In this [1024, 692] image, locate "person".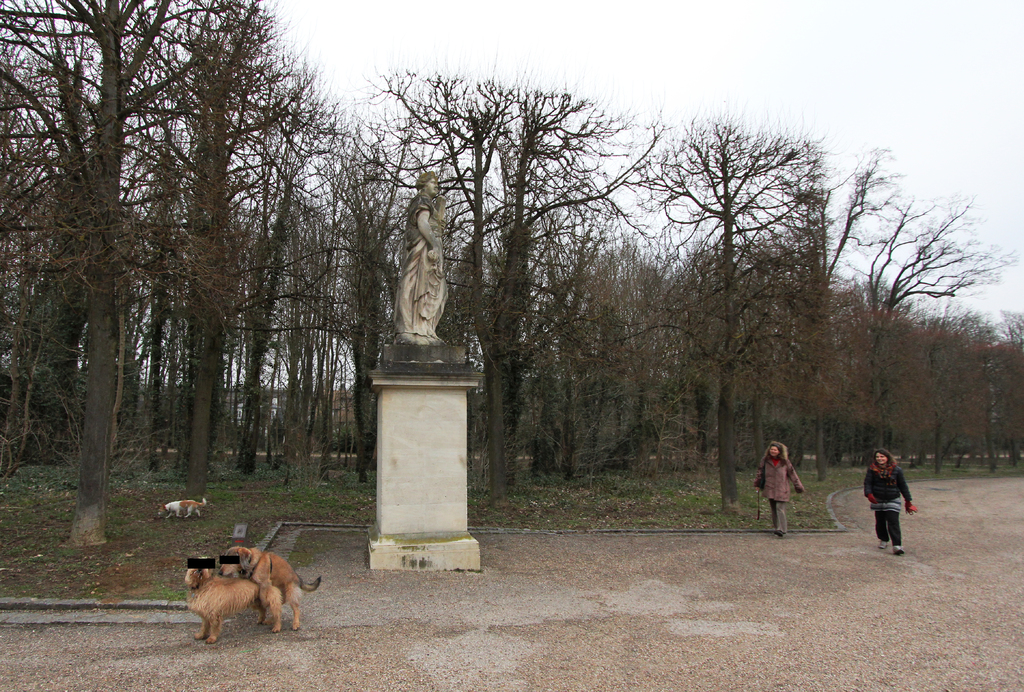
Bounding box: select_region(871, 447, 924, 546).
